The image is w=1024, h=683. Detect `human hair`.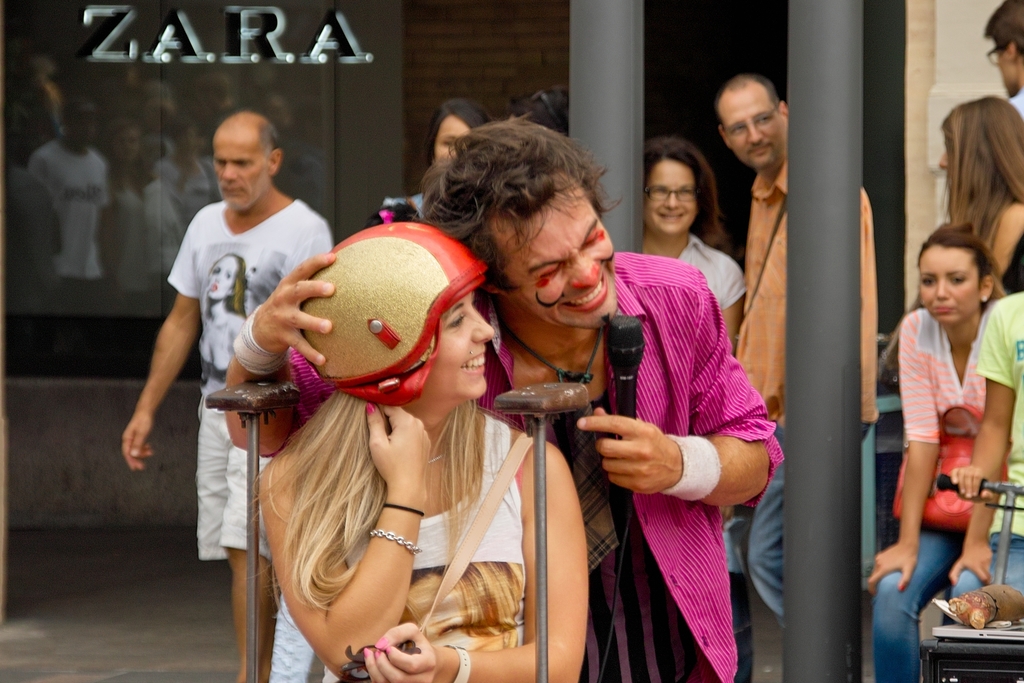
Detection: <box>420,95,497,162</box>.
